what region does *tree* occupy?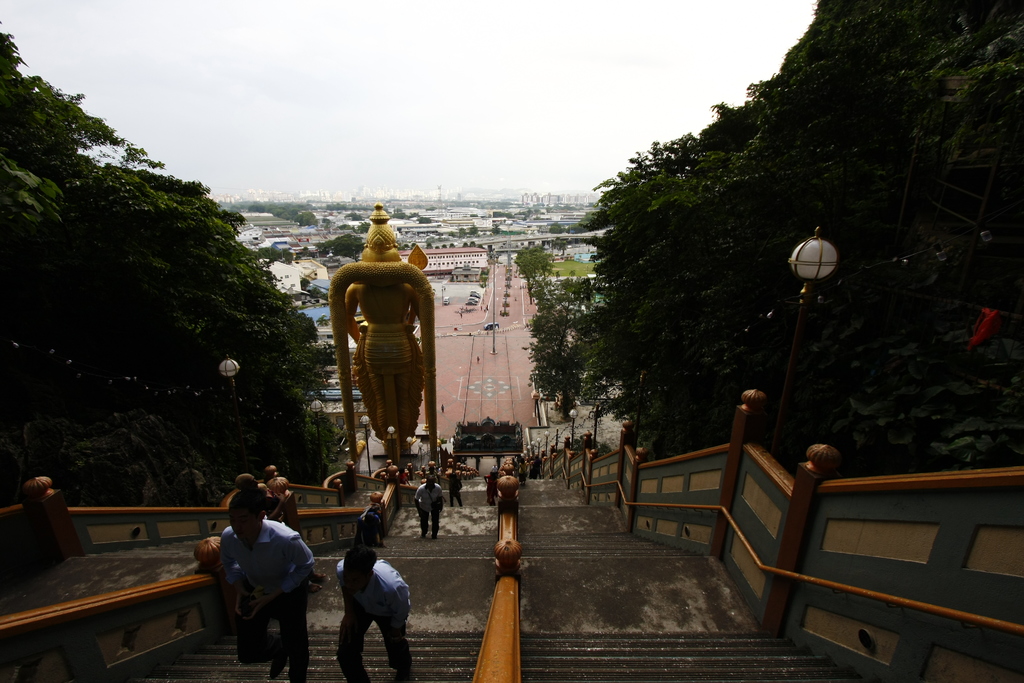
select_region(318, 231, 366, 261).
